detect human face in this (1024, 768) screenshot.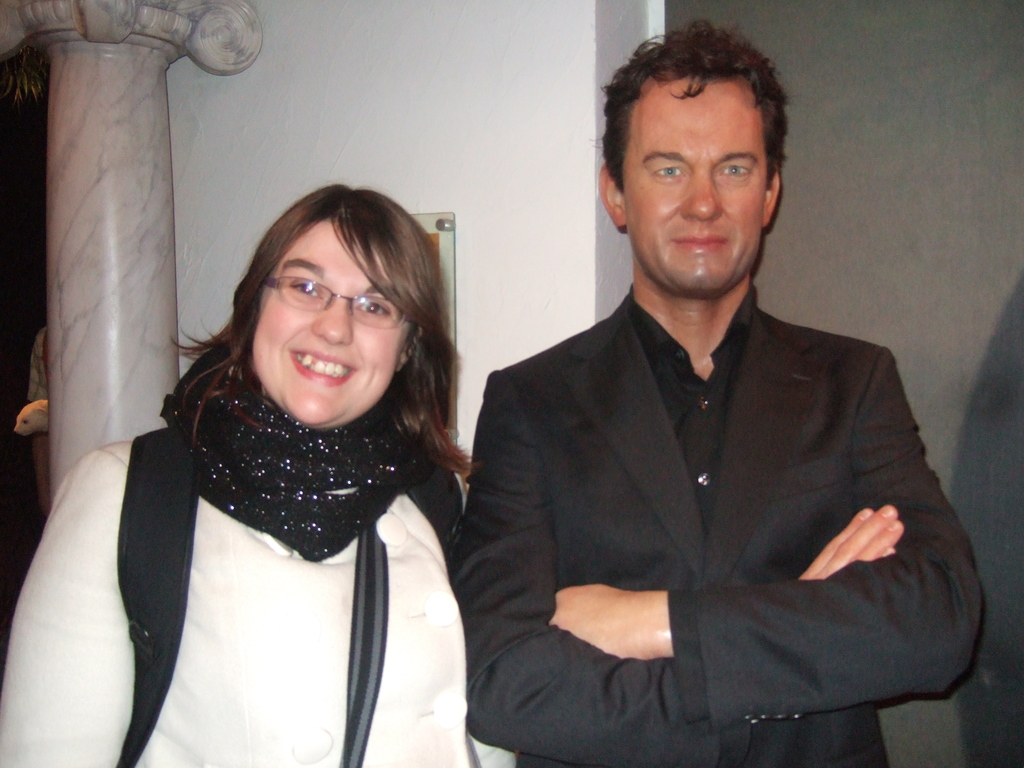
Detection: l=252, t=221, r=411, b=421.
